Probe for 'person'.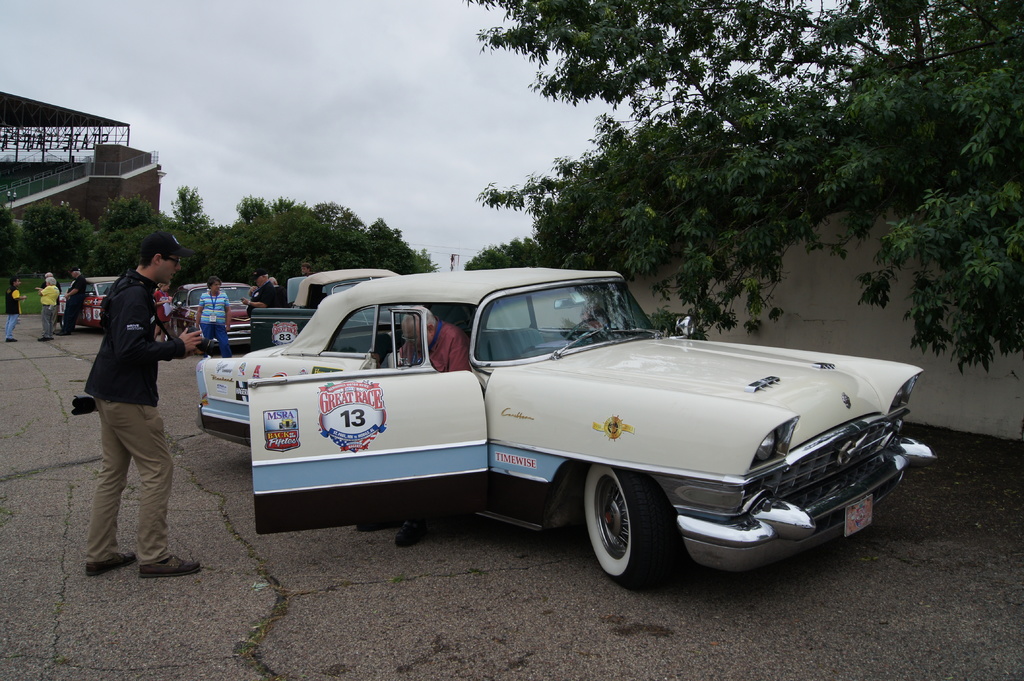
Probe result: (299, 255, 319, 279).
